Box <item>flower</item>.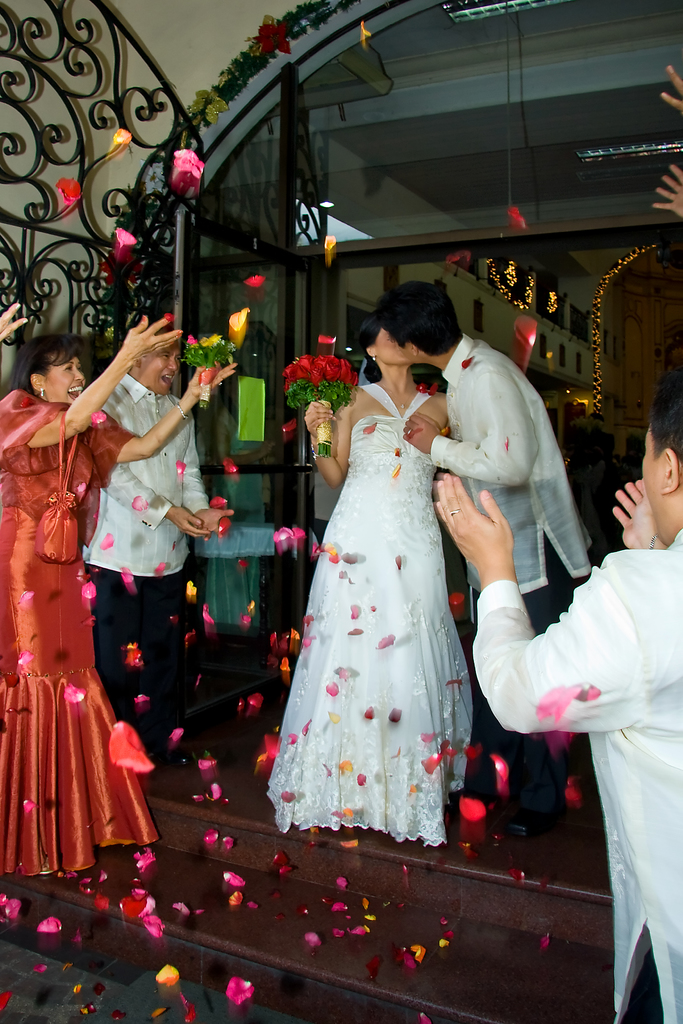
left=416, top=732, right=483, bottom=783.
